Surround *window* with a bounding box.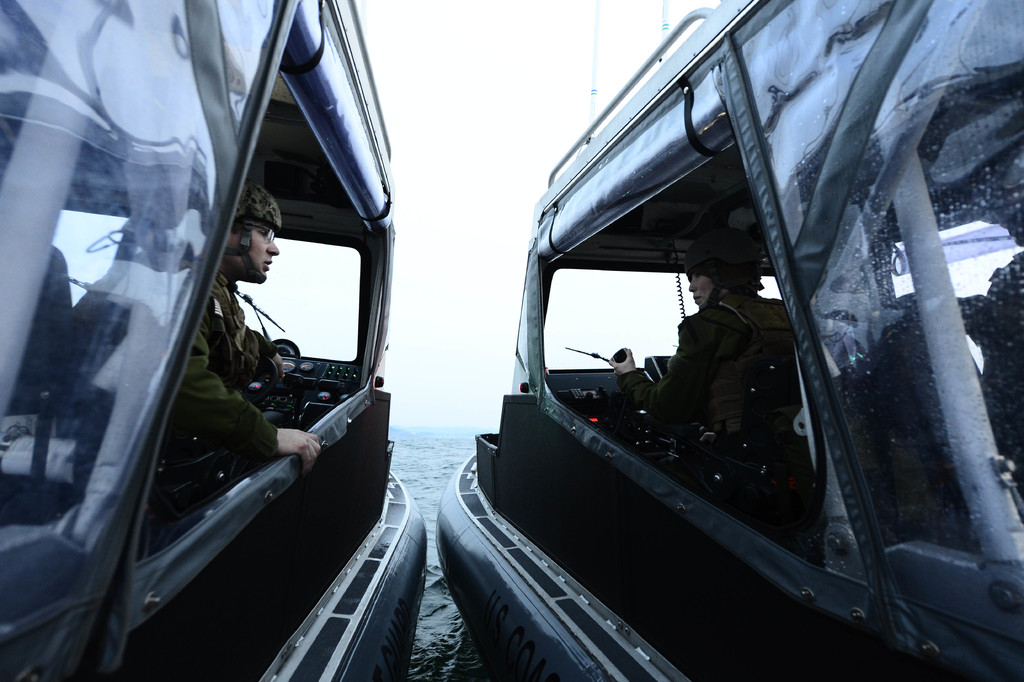
[124,61,374,575].
